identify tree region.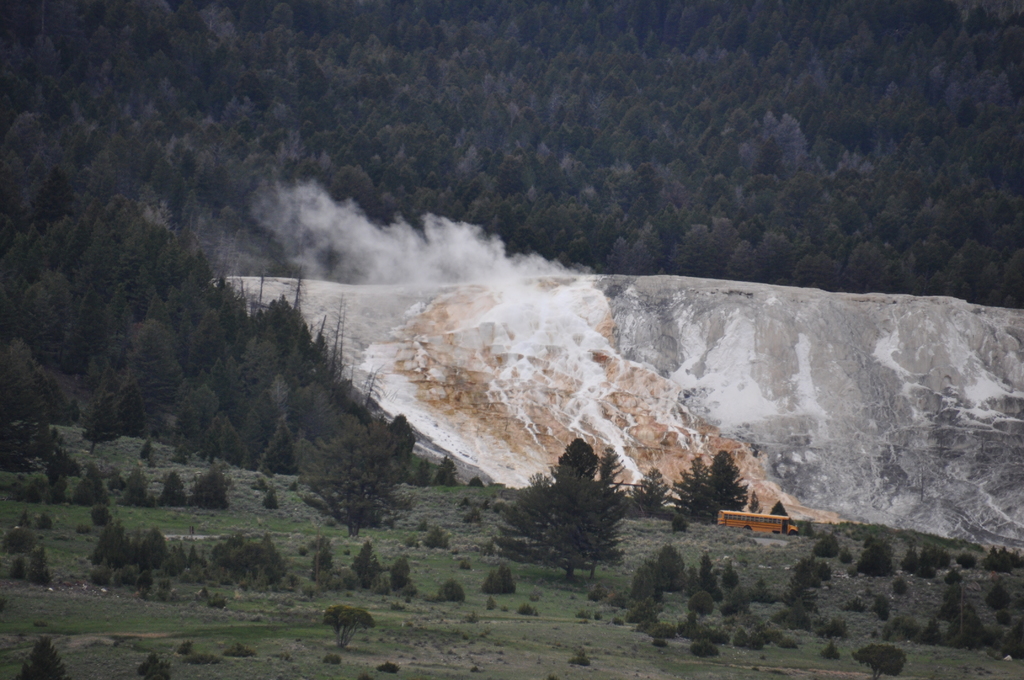
Region: select_region(321, 600, 368, 655).
